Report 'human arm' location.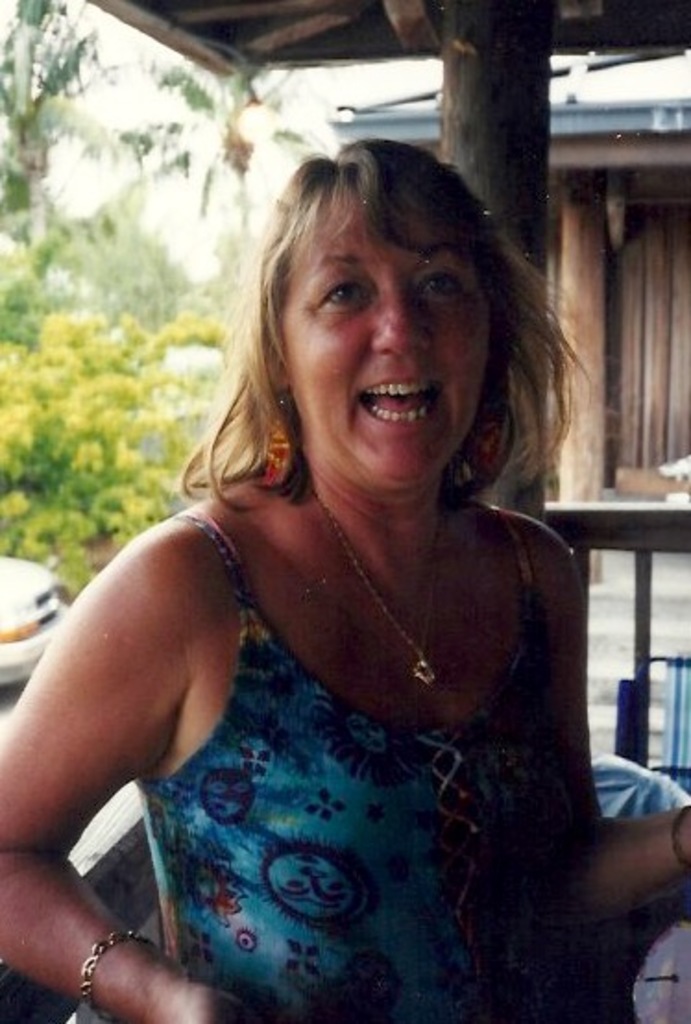
Report: crop(506, 551, 689, 932).
